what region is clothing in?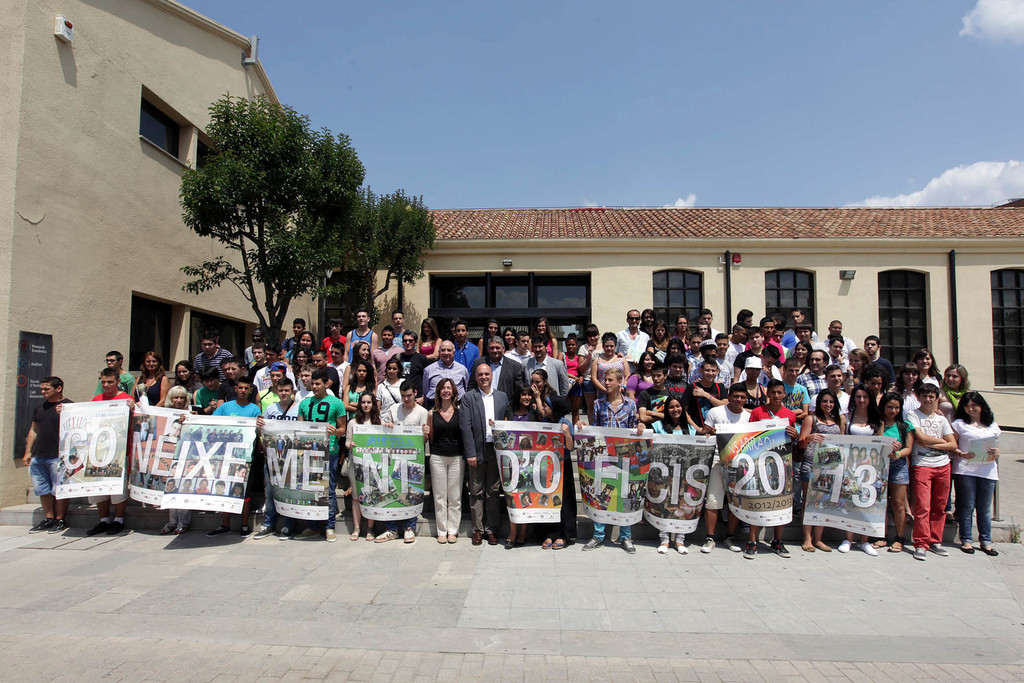
locate(644, 382, 676, 415).
